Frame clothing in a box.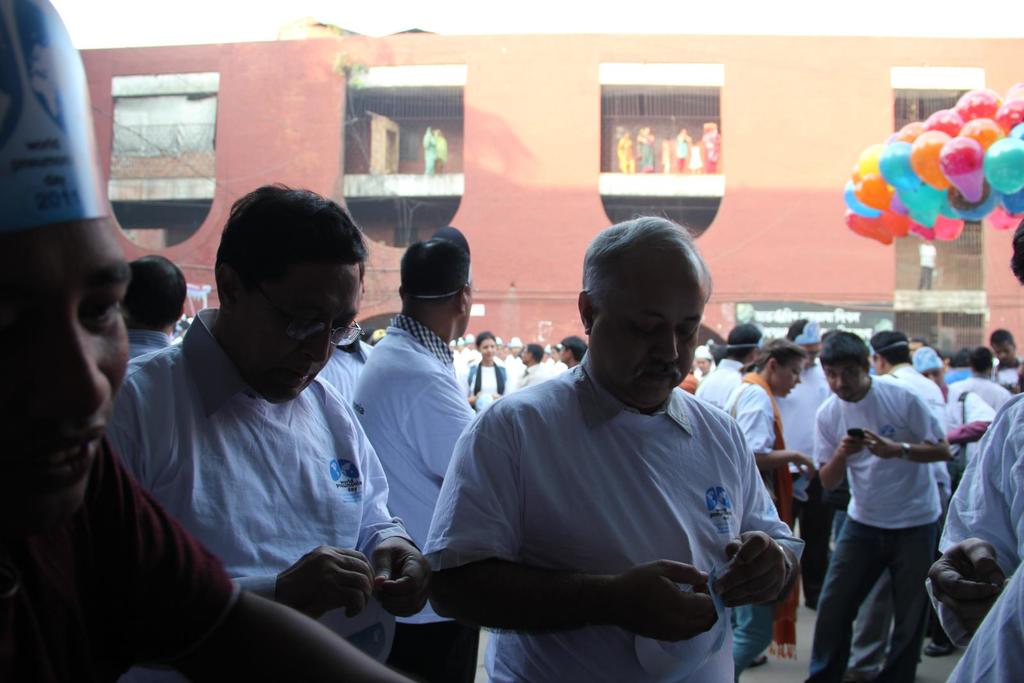
911,236,939,289.
